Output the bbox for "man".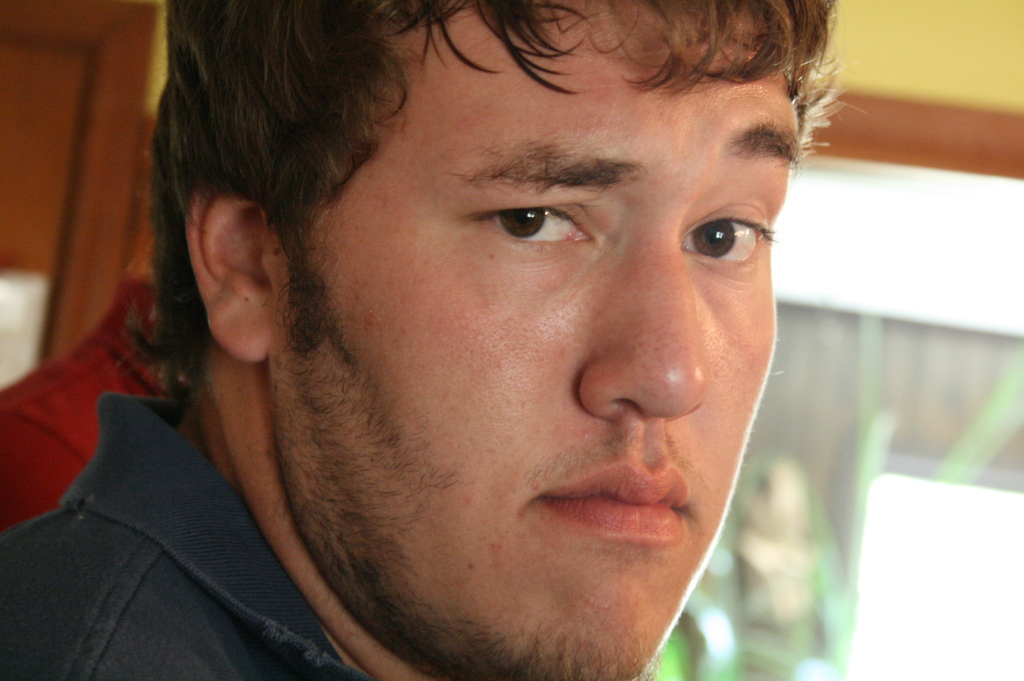
0/0/851/680.
